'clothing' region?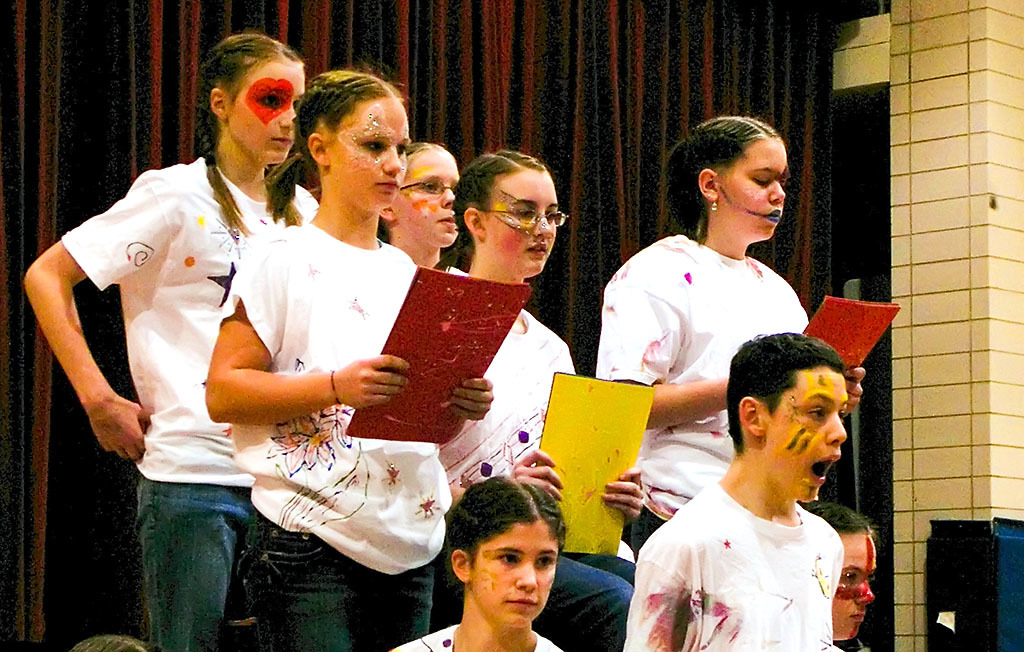
region(251, 524, 437, 651)
